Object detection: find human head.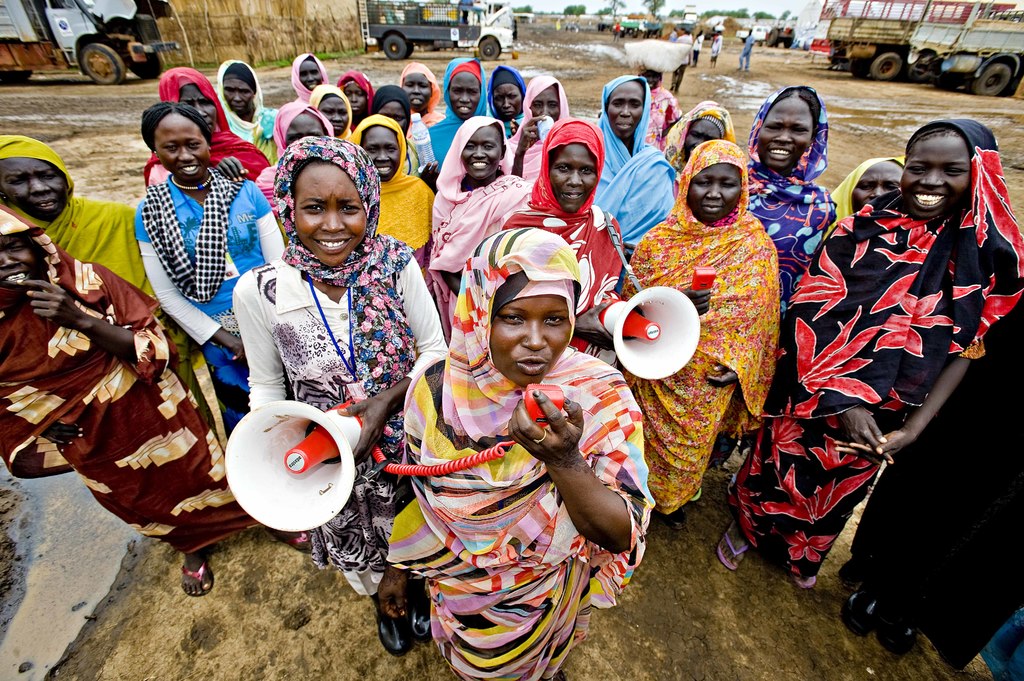
(x1=276, y1=136, x2=382, y2=269).
